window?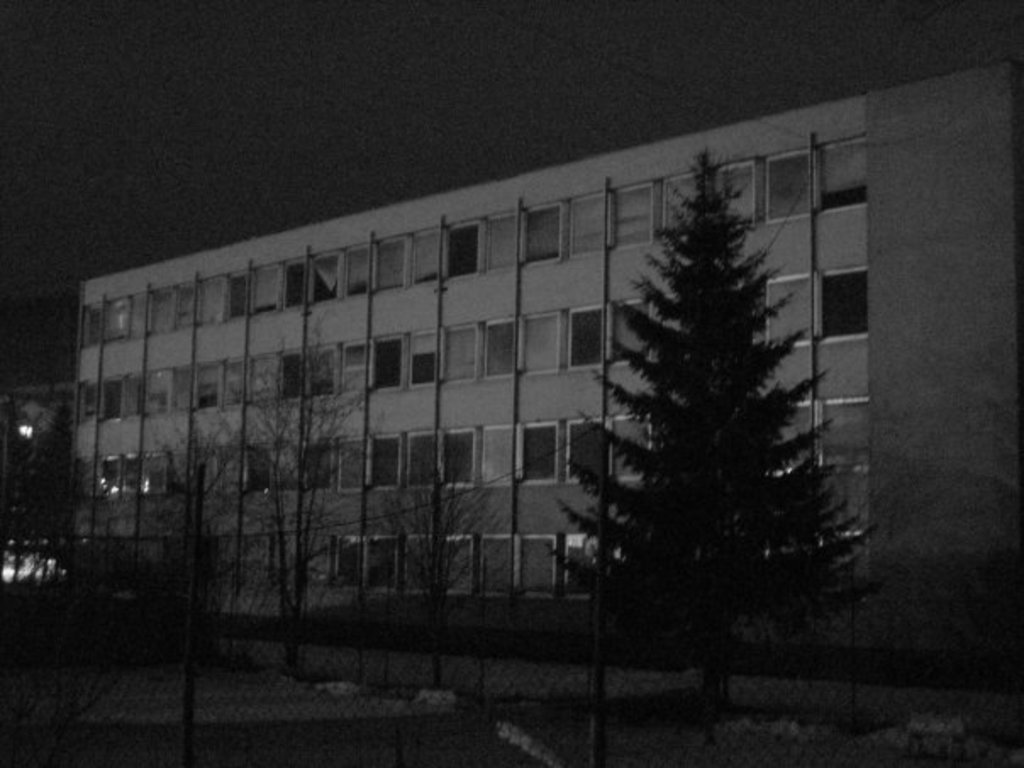
x1=83, y1=278, x2=815, y2=422
